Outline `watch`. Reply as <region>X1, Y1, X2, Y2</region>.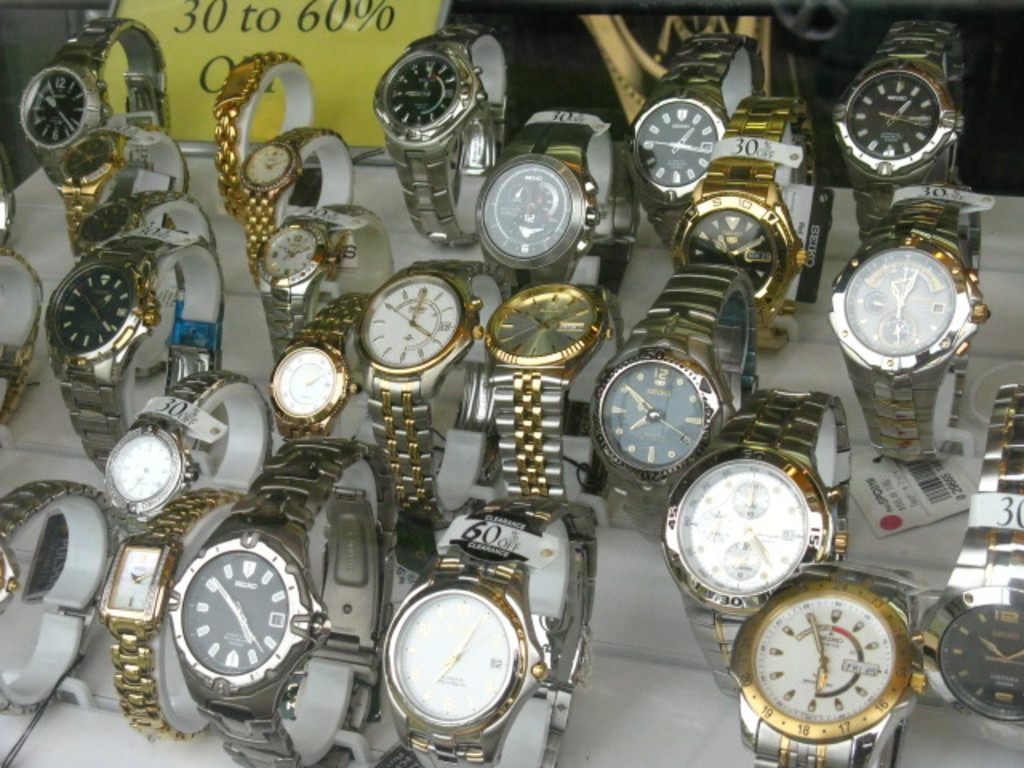
<region>59, 125, 184, 240</region>.
